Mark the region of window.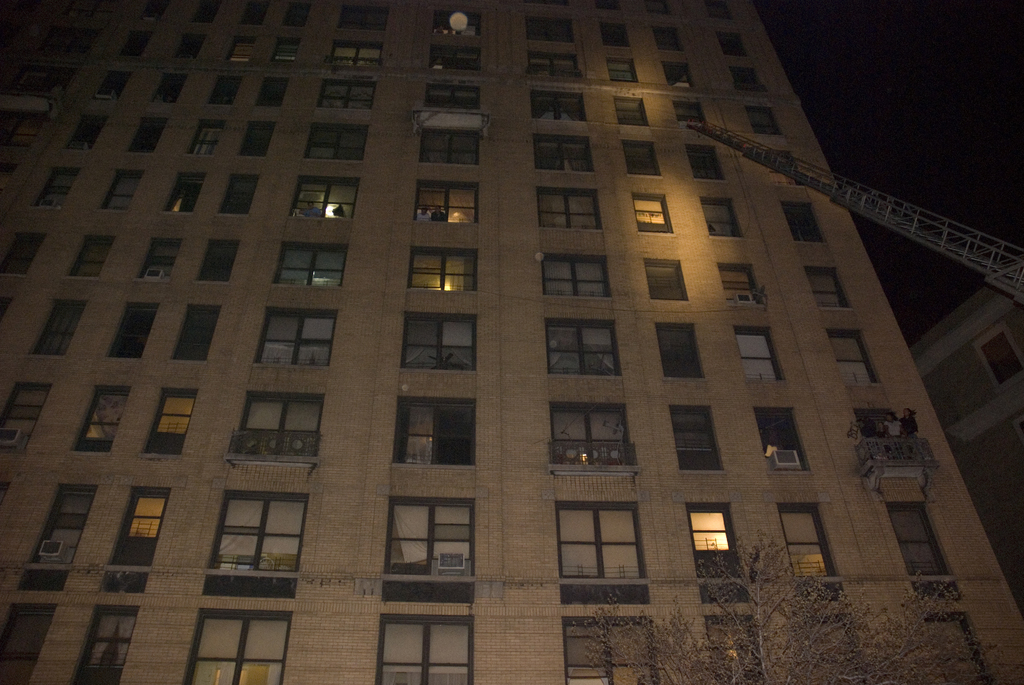
Region: BBox(190, 608, 294, 684).
